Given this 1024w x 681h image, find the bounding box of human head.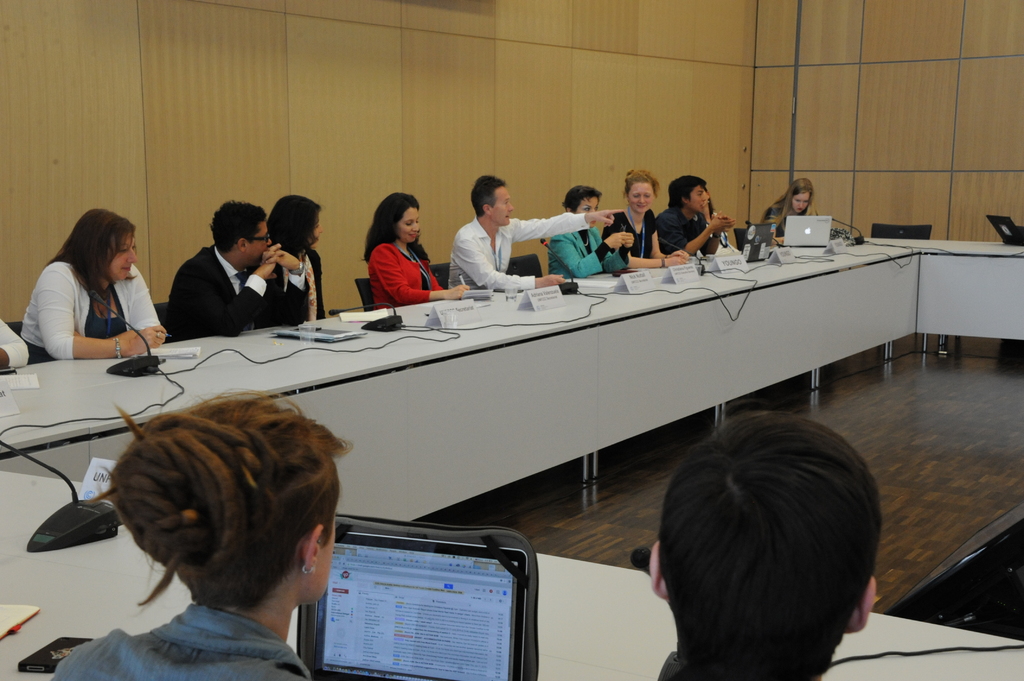
bbox=[468, 172, 516, 228].
